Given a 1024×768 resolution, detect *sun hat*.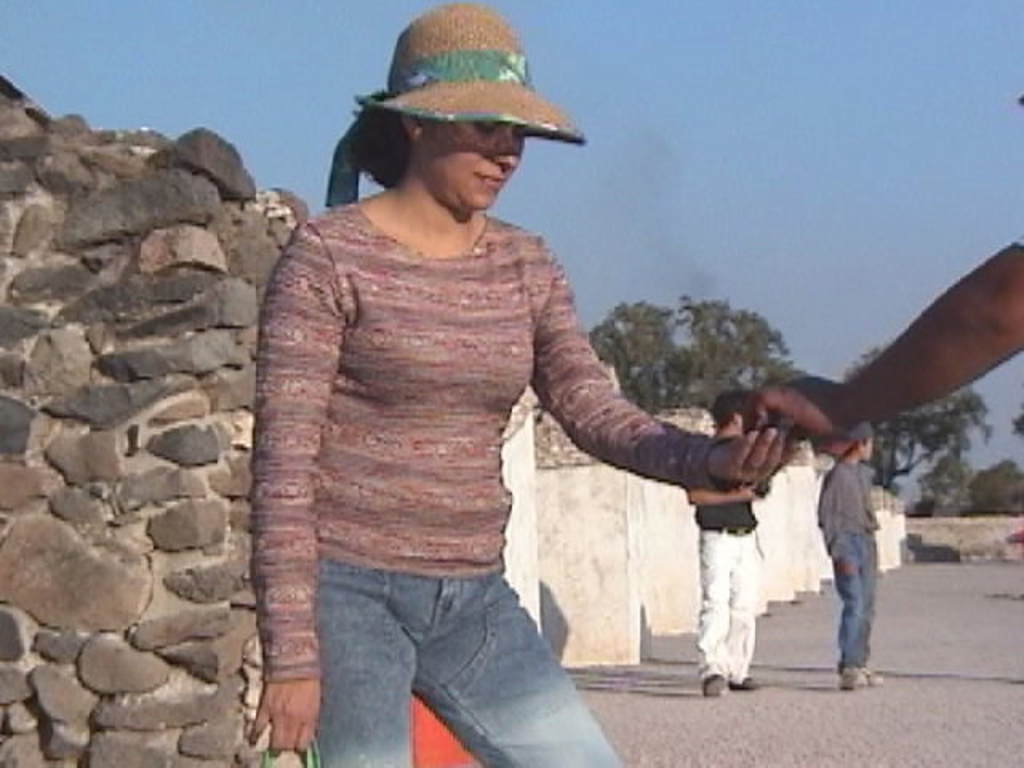
358 0 584 139.
